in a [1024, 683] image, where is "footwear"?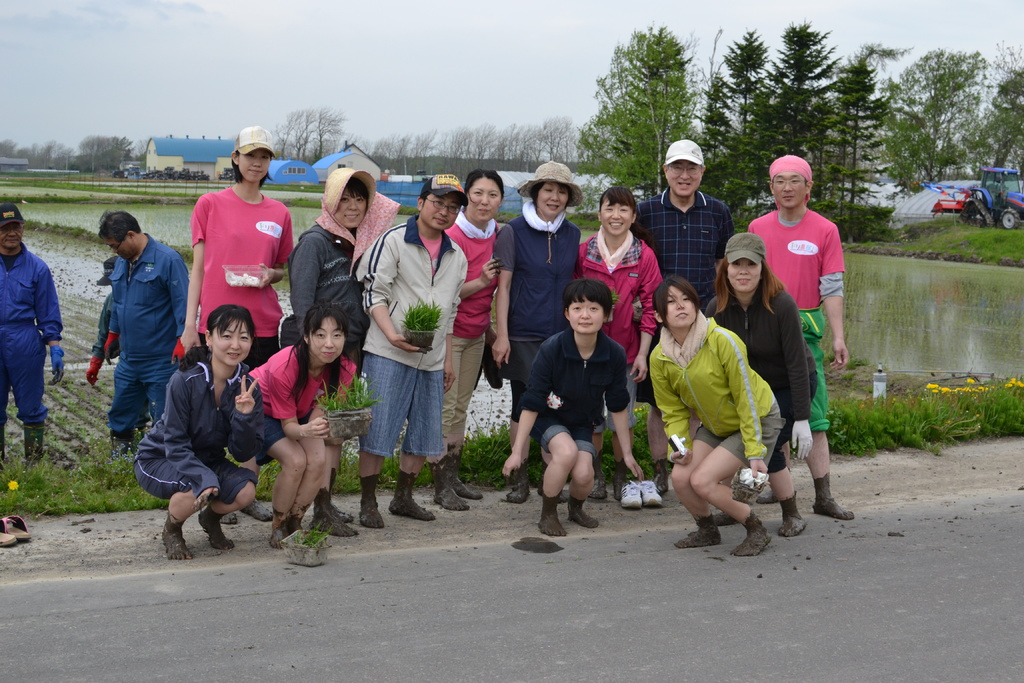
672/511/723/550.
